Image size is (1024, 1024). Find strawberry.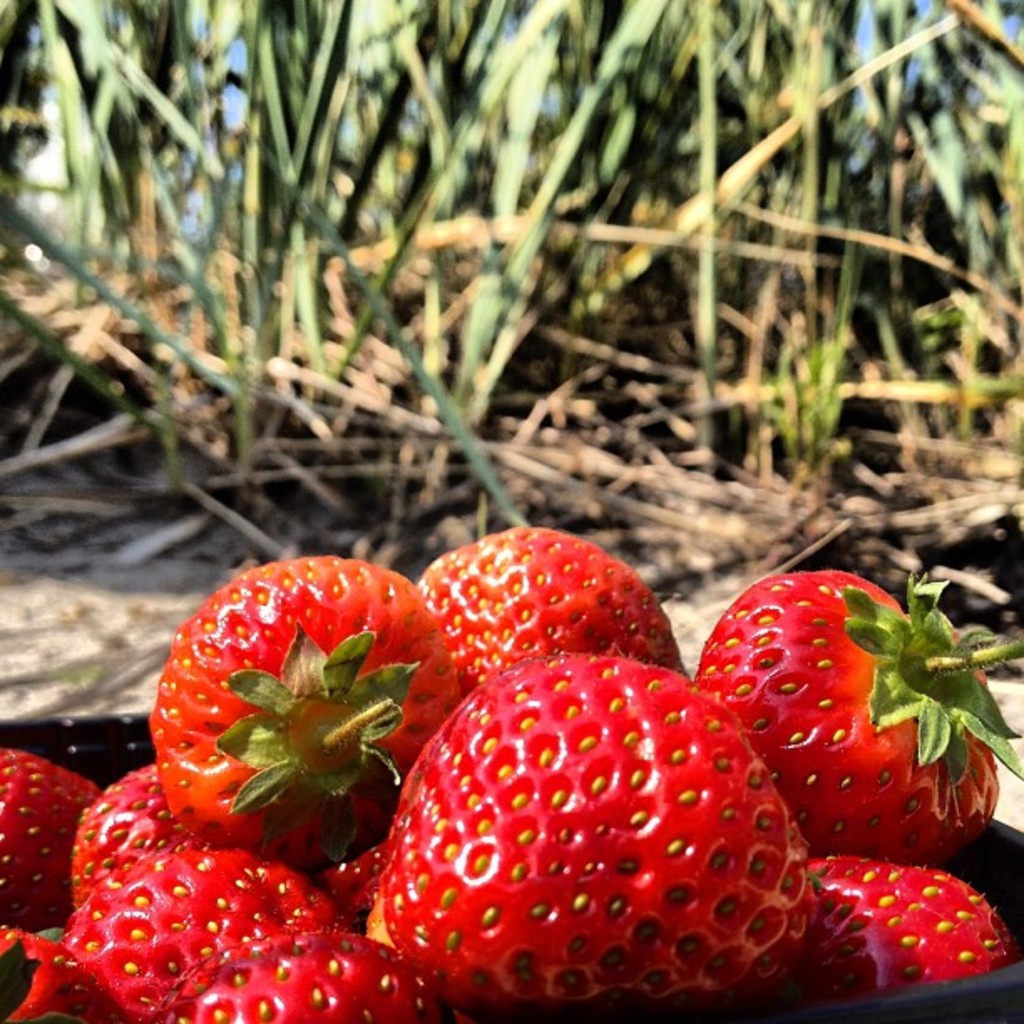
bbox=[0, 743, 119, 930].
